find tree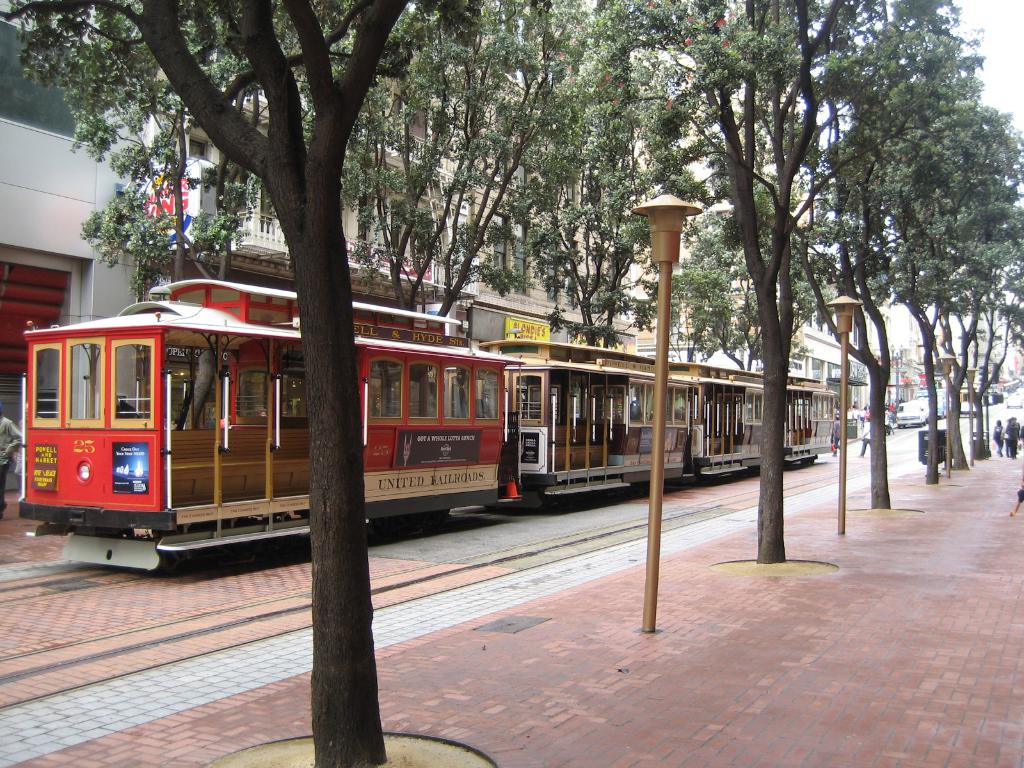
rect(178, 195, 307, 293)
